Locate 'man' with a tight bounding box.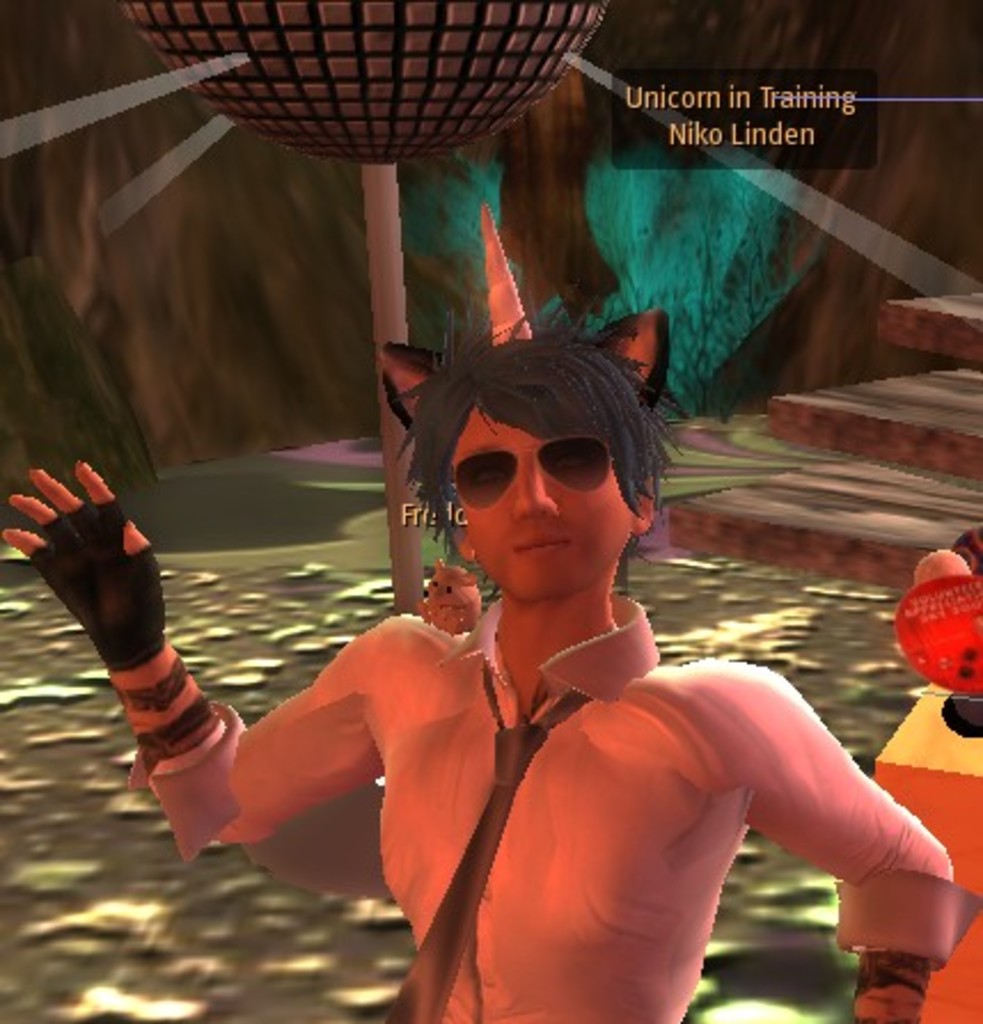
pyautogui.locateOnScreen(103, 296, 926, 983).
